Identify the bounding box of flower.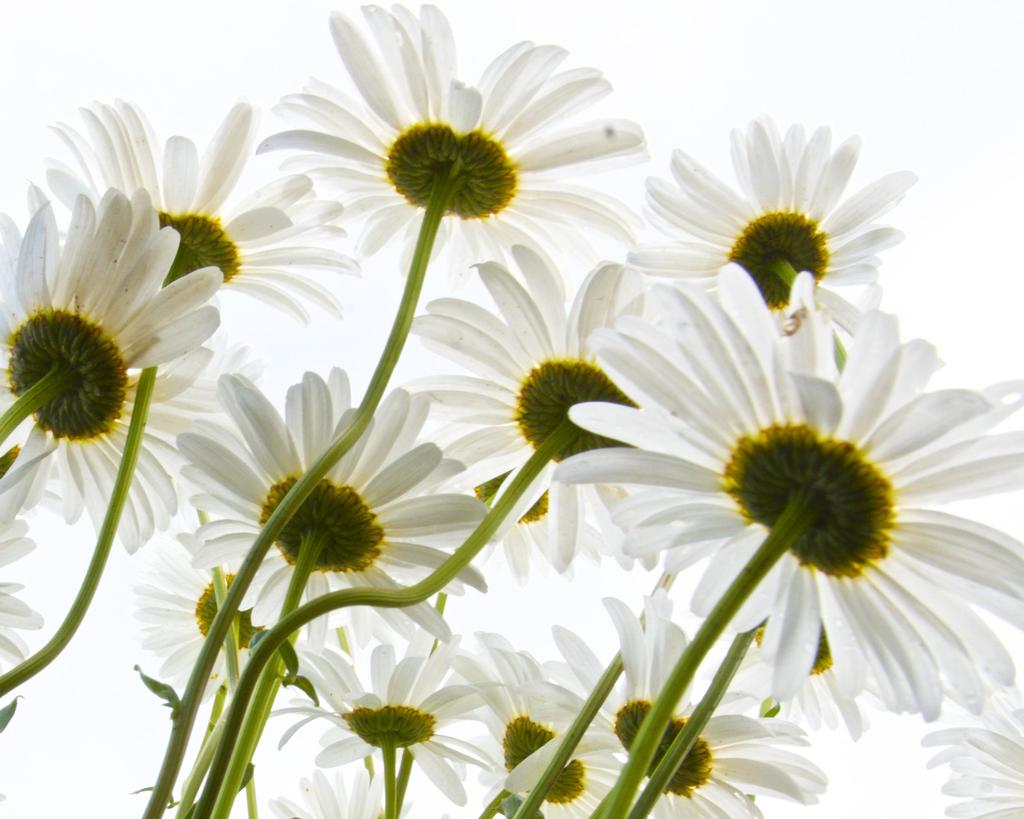
{"left": 244, "top": 24, "right": 659, "bottom": 252}.
